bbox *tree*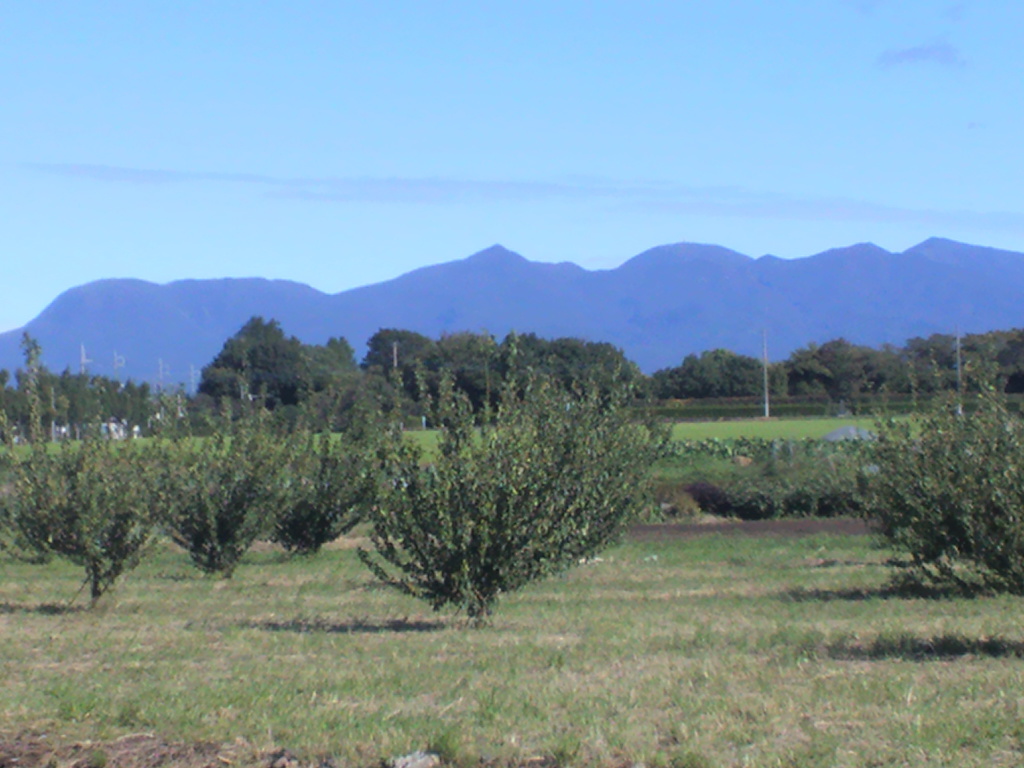
crop(784, 339, 881, 394)
